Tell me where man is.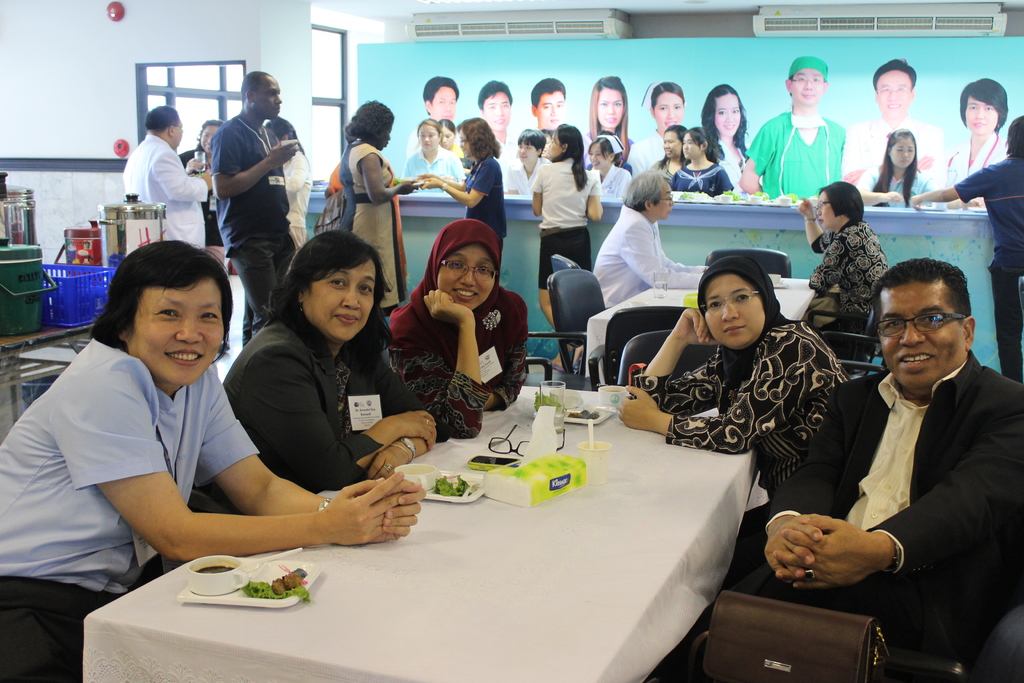
man is at (left=593, top=168, right=709, bottom=311).
